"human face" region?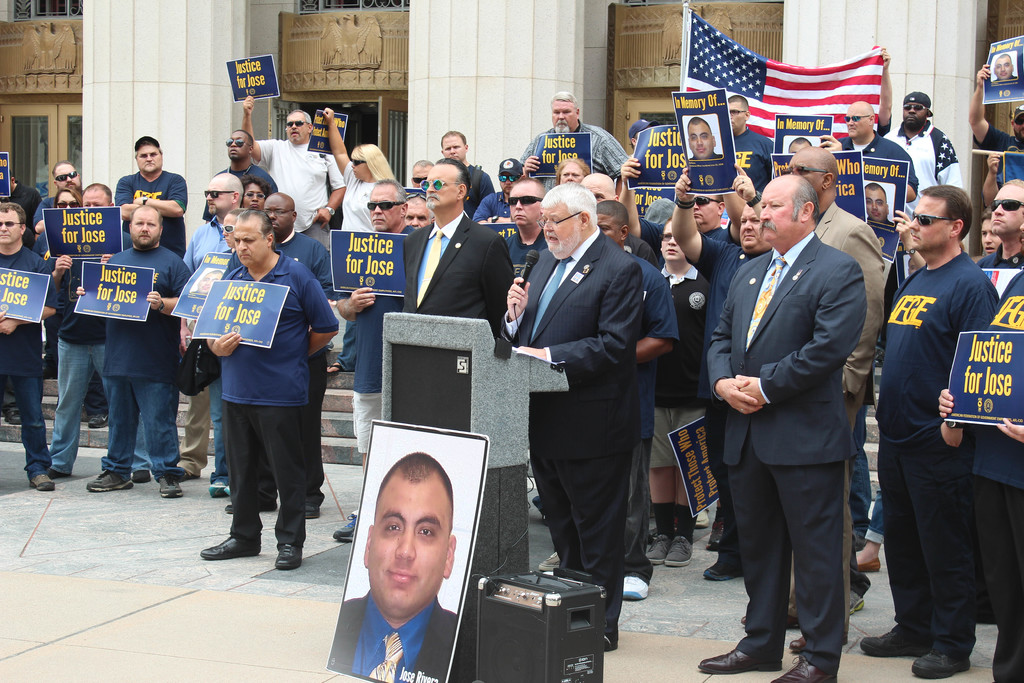
545,202,577,251
